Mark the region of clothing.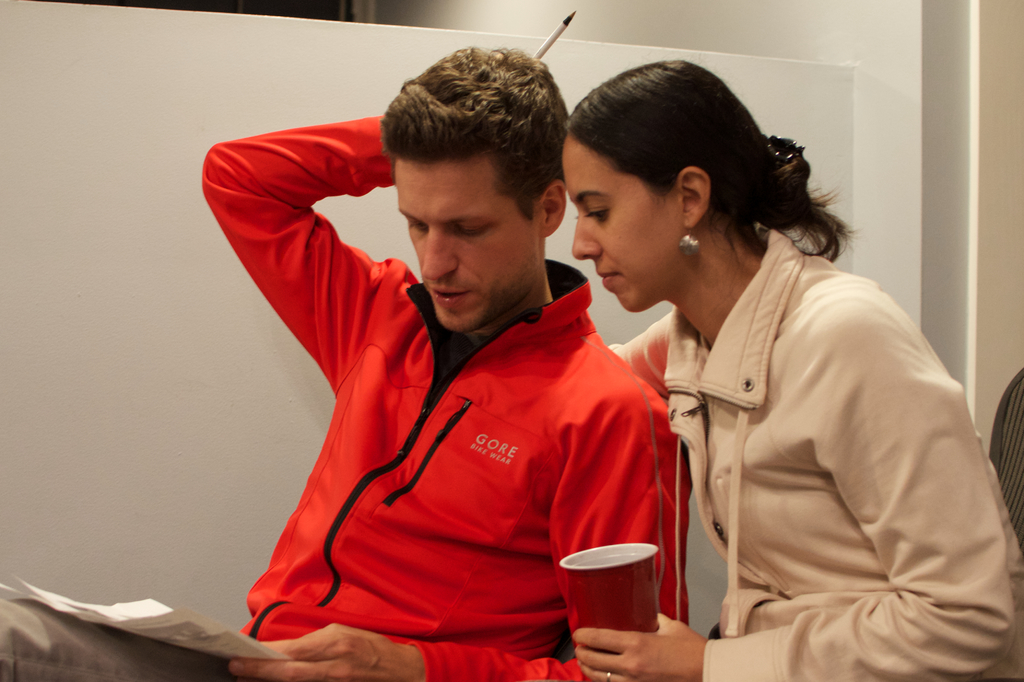
Region: Rect(186, 157, 657, 662).
